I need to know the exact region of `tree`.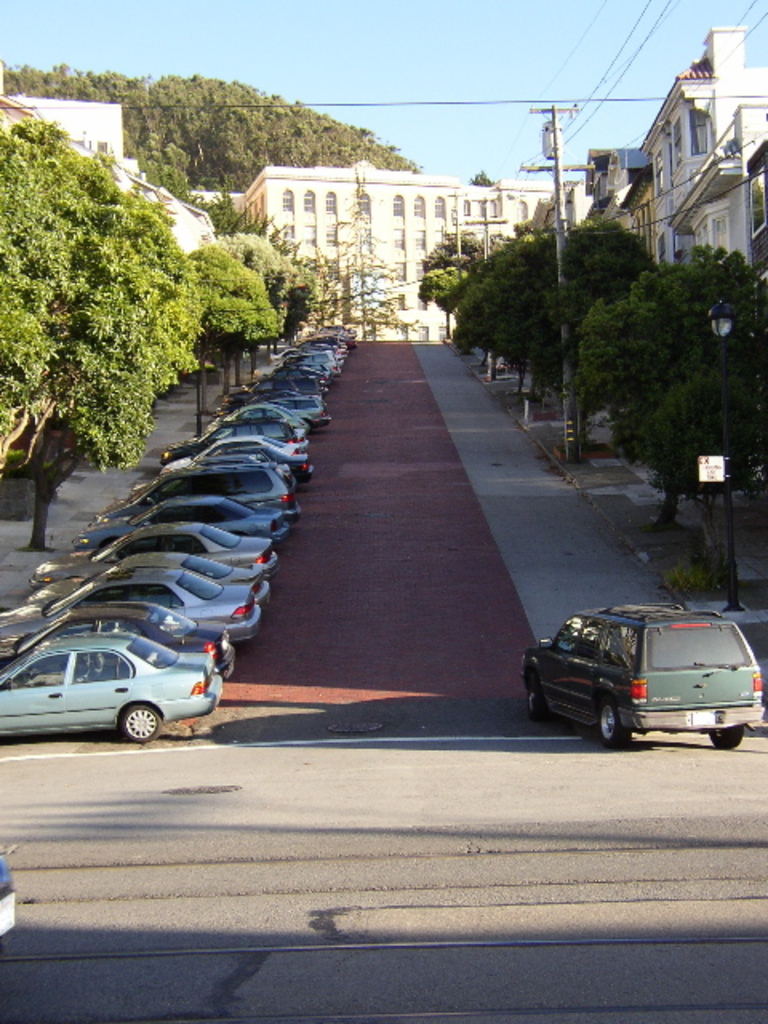
Region: pyautogui.locateOnScreen(416, 227, 485, 350).
